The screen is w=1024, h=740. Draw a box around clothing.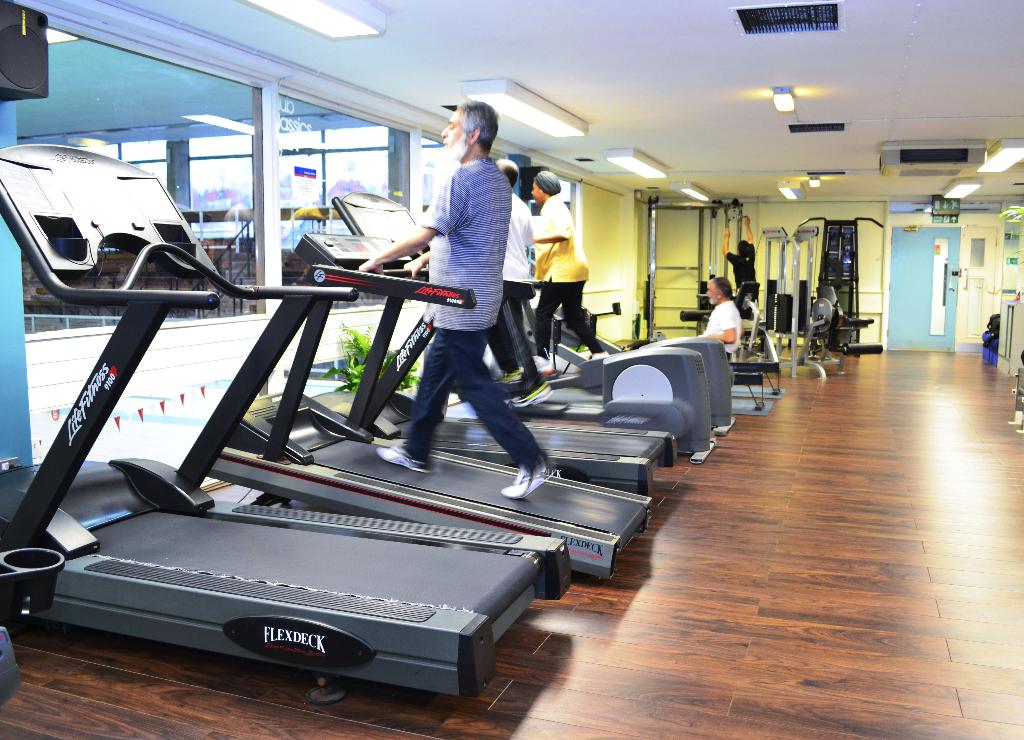
(left=500, top=185, right=559, bottom=391).
